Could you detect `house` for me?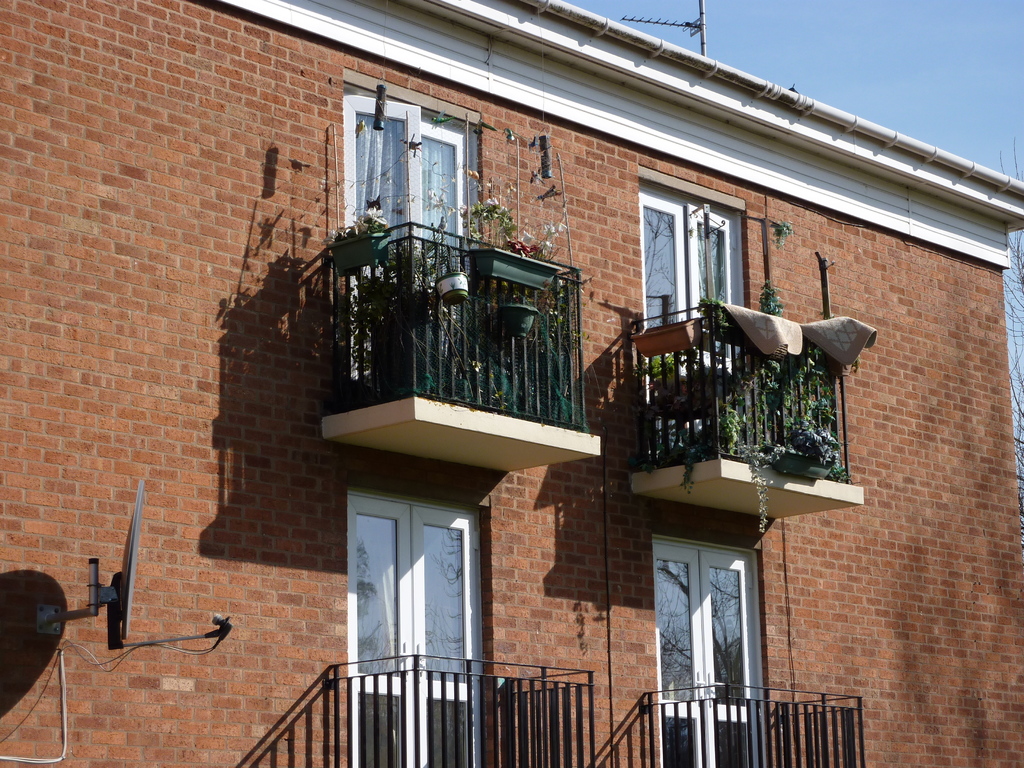
Detection result: [x1=0, y1=0, x2=1023, y2=767].
